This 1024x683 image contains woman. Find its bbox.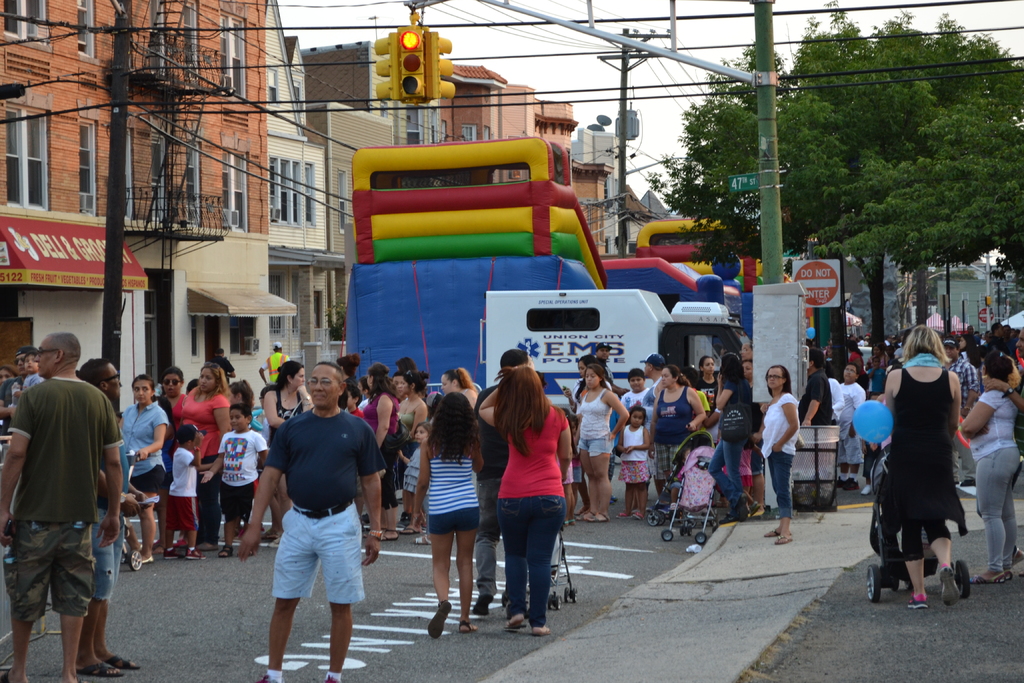
(x1=358, y1=364, x2=408, y2=548).
